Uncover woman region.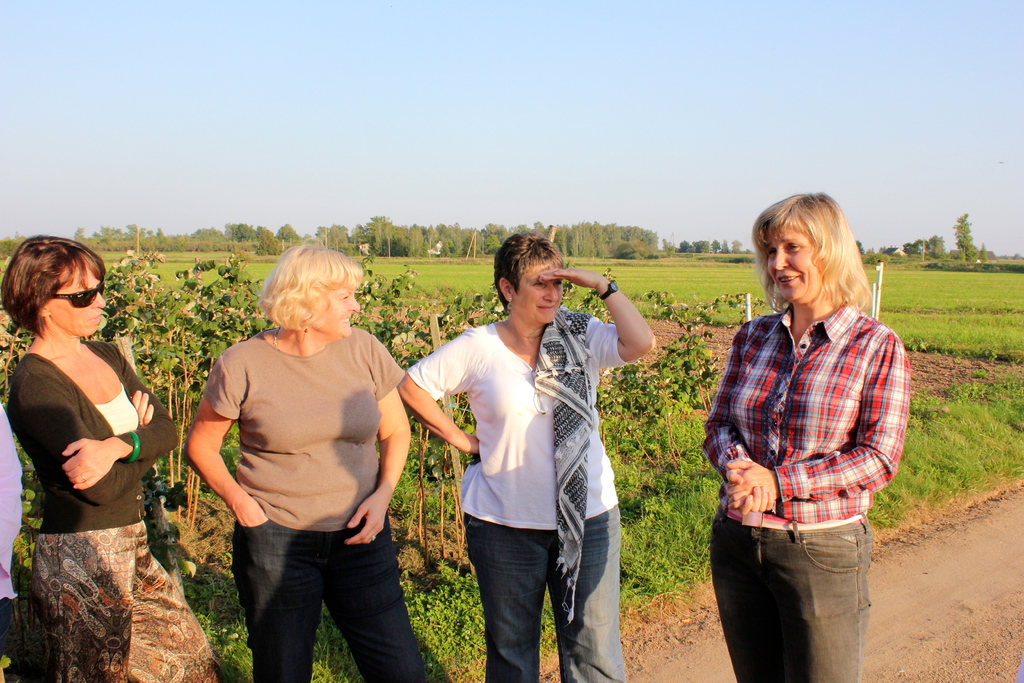
Uncovered: <region>178, 242, 426, 682</region>.
